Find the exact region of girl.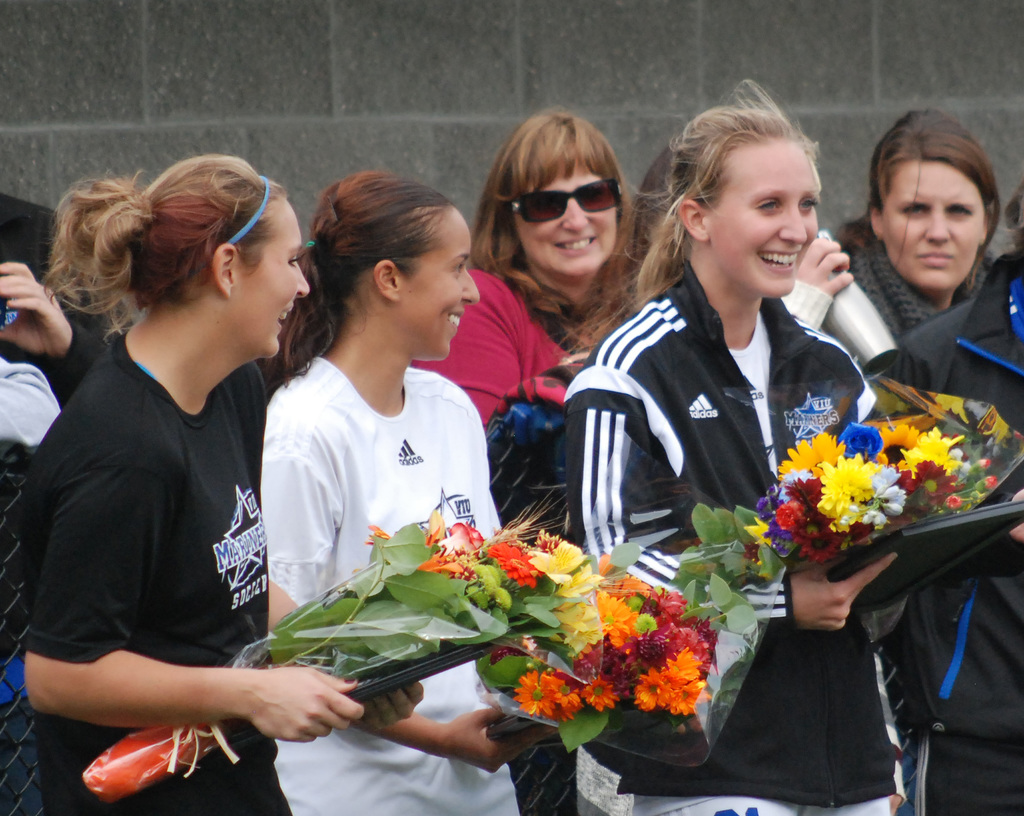
Exact region: box=[260, 166, 521, 815].
